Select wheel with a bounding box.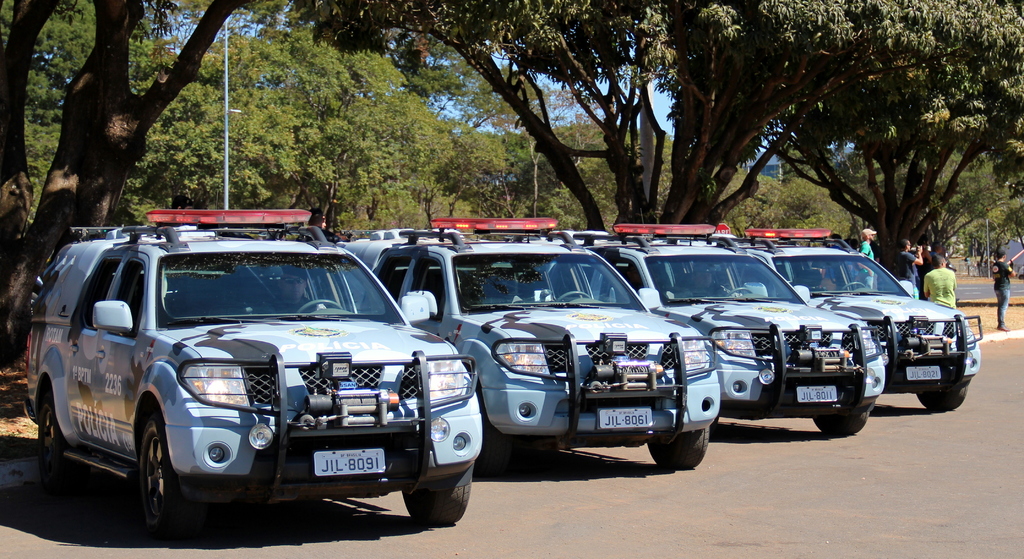
<bbox>121, 401, 168, 530</bbox>.
